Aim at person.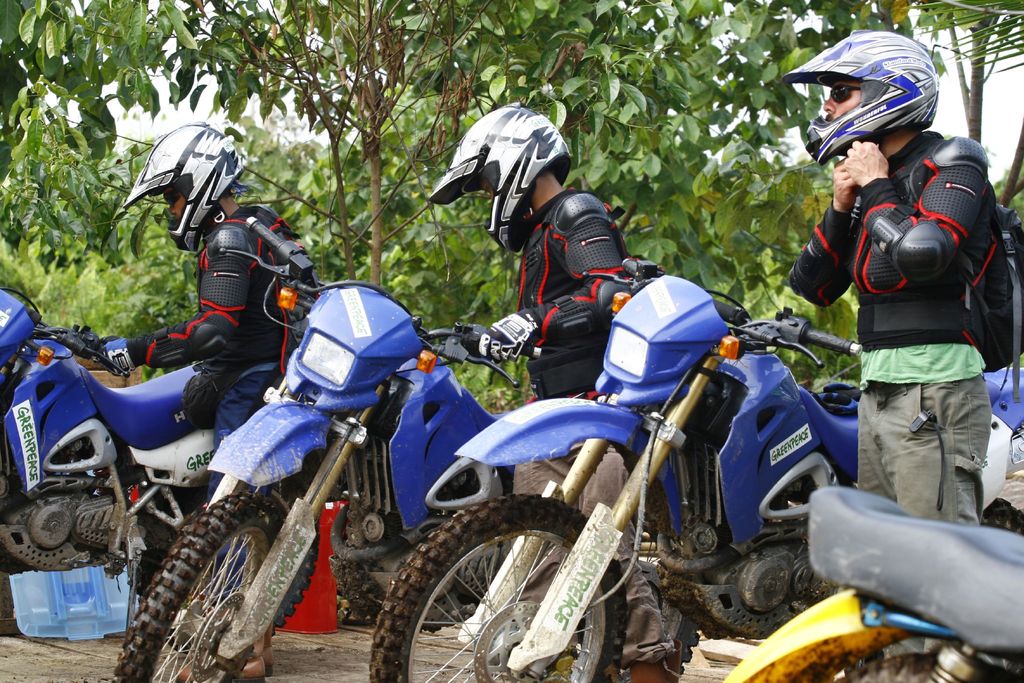
Aimed at box=[782, 30, 1023, 658].
